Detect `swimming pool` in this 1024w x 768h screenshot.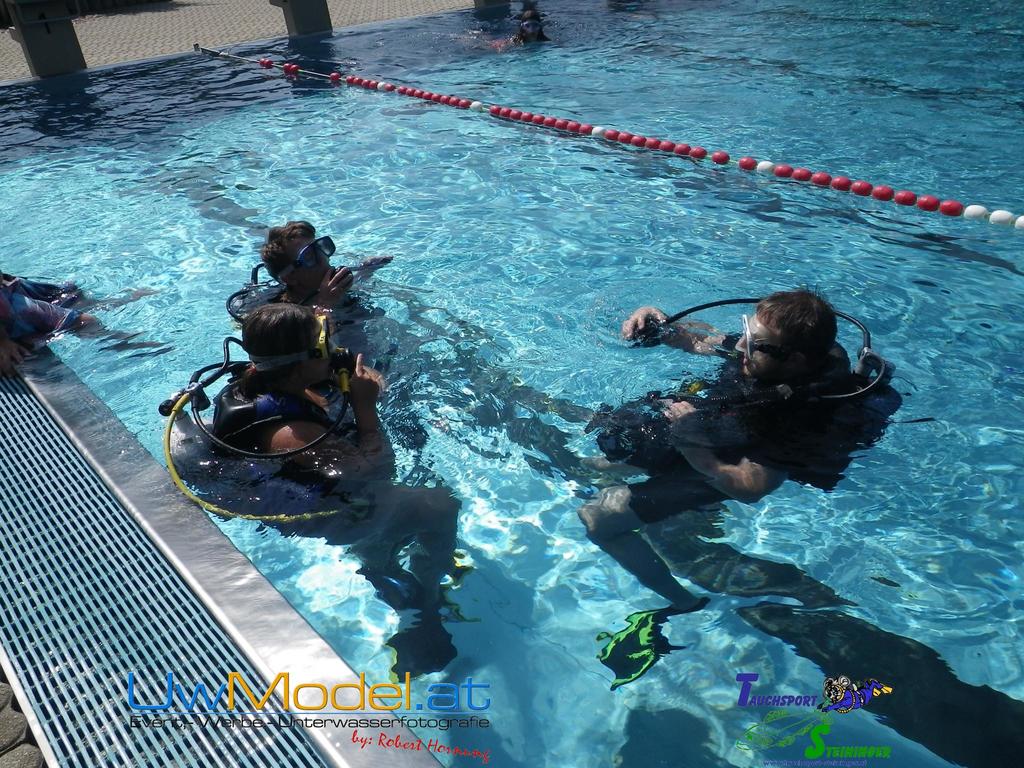
Detection: x1=59 y1=24 x2=1020 y2=717.
